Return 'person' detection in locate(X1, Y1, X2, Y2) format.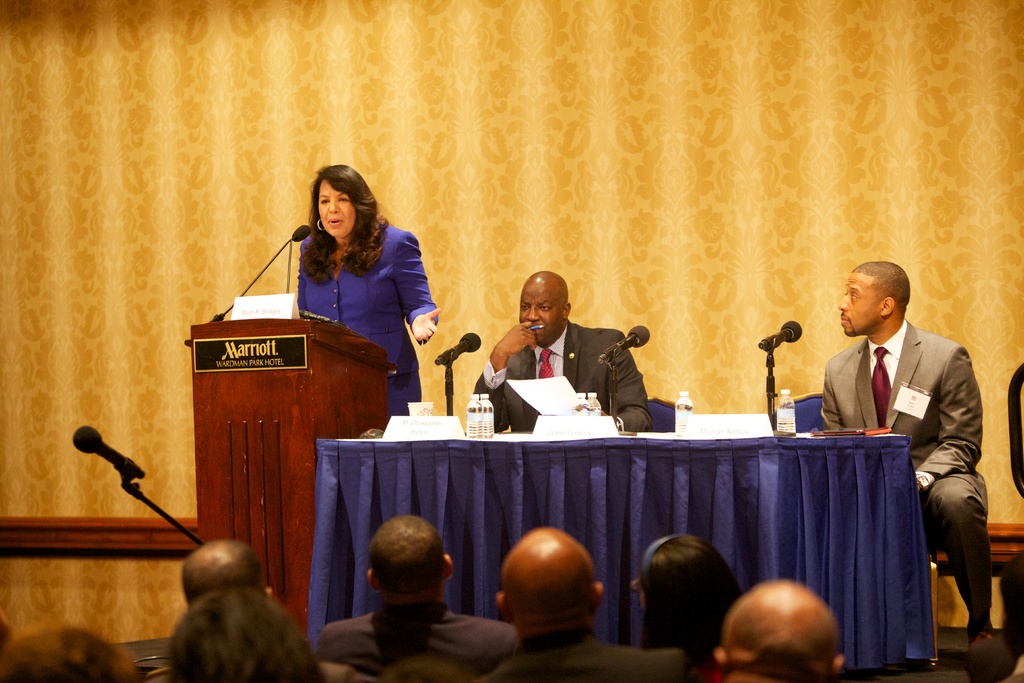
locate(163, 593, 311, 682).
